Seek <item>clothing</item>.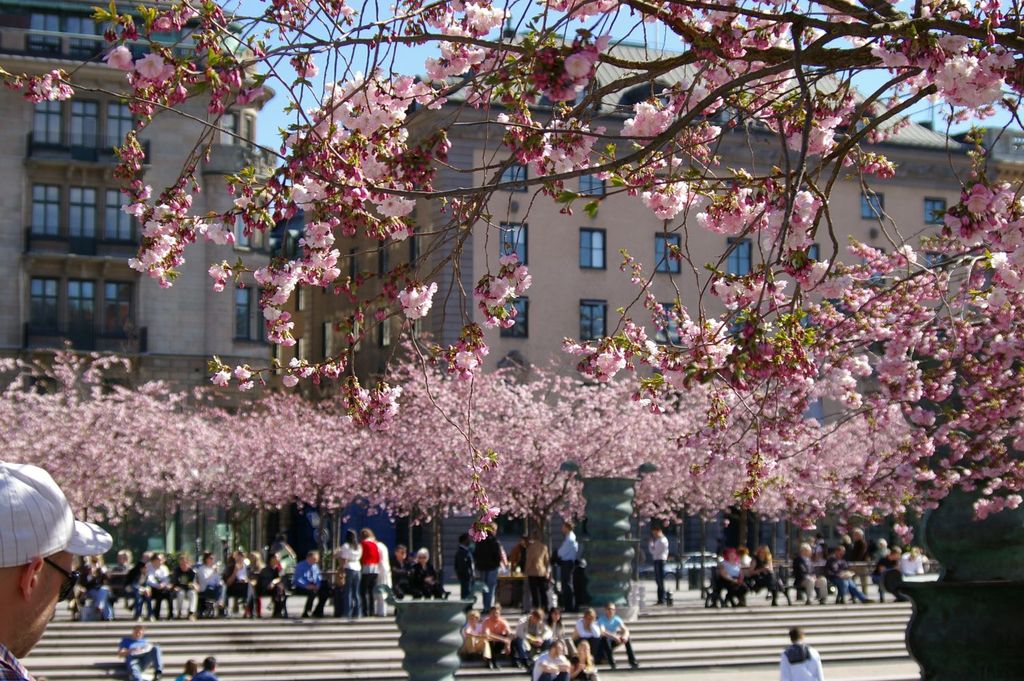
524, 541, 541, 607.
